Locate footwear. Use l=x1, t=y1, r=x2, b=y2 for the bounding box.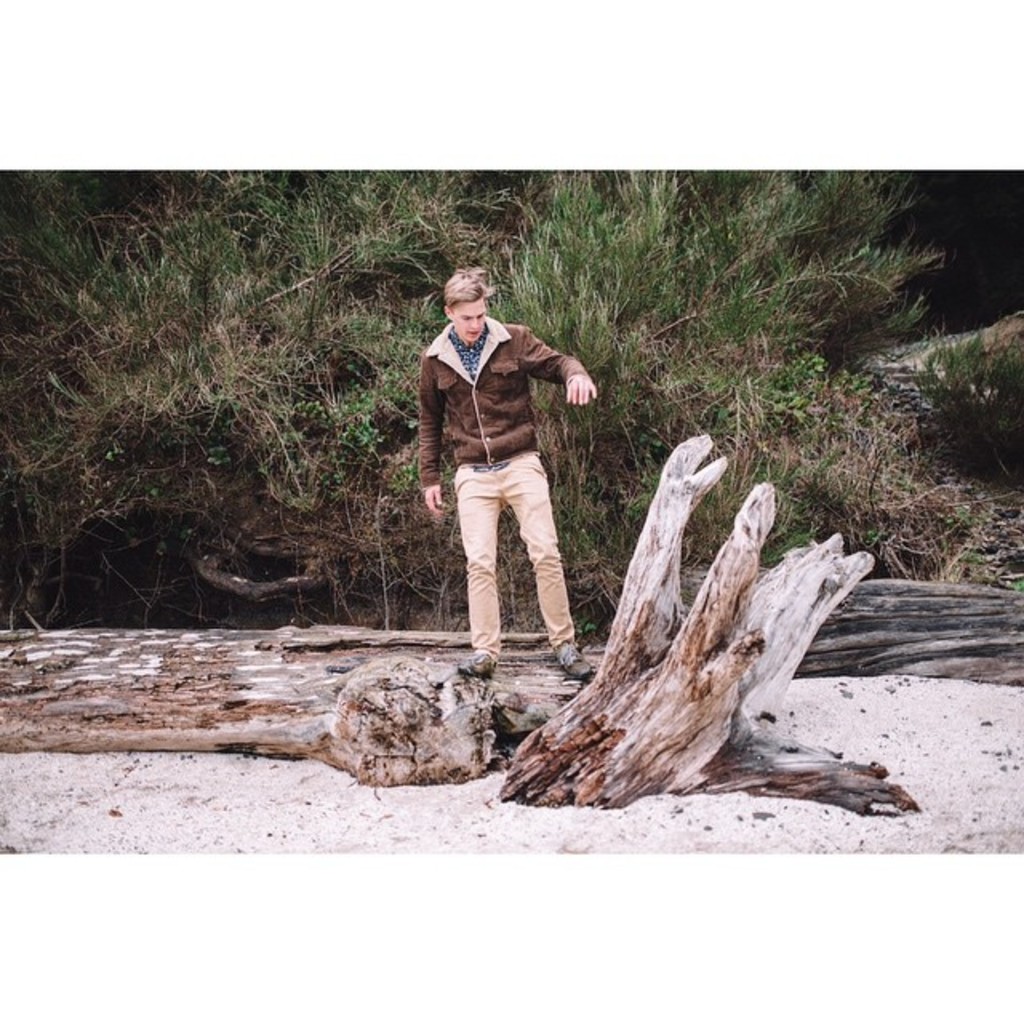
l=547, t=634, r=595, b=680.
